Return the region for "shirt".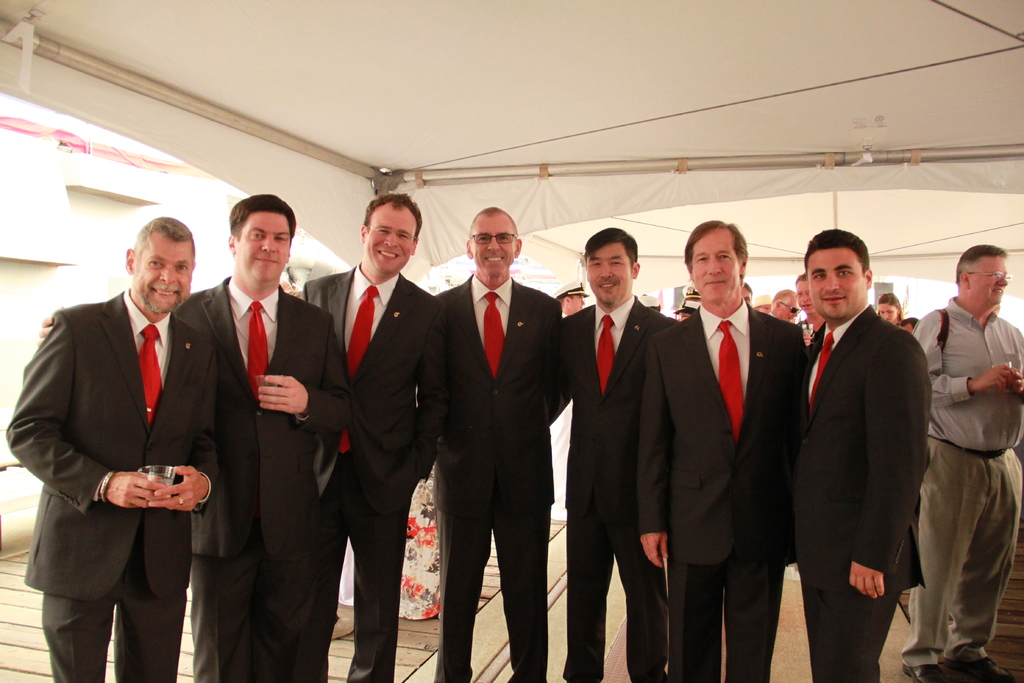
select_region(472, 277, 514, 342).
